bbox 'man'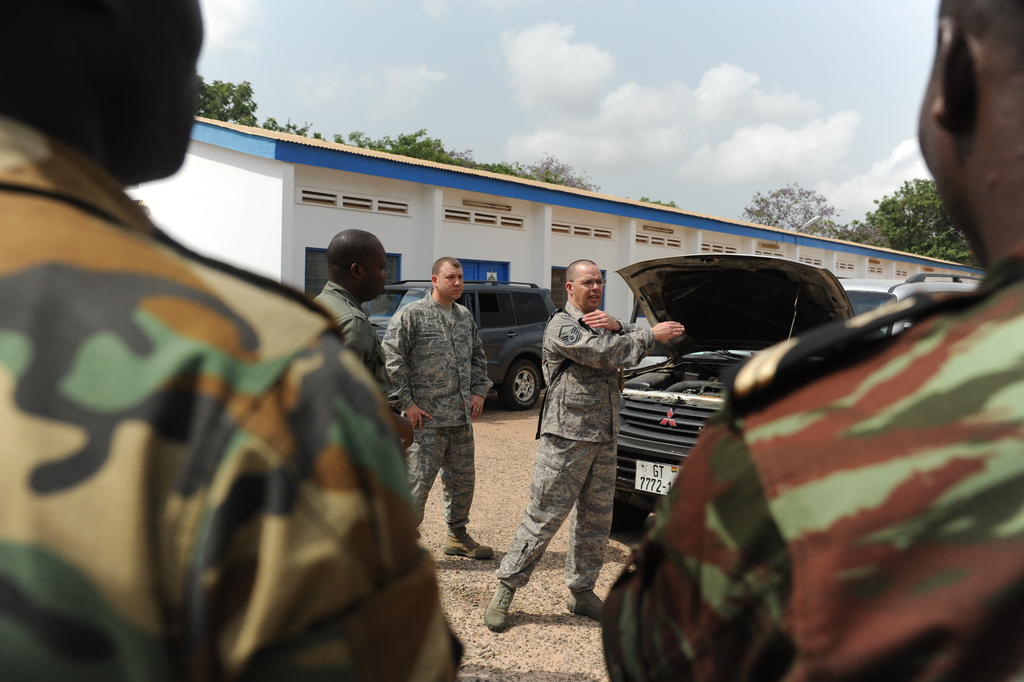
311,229,414,451
